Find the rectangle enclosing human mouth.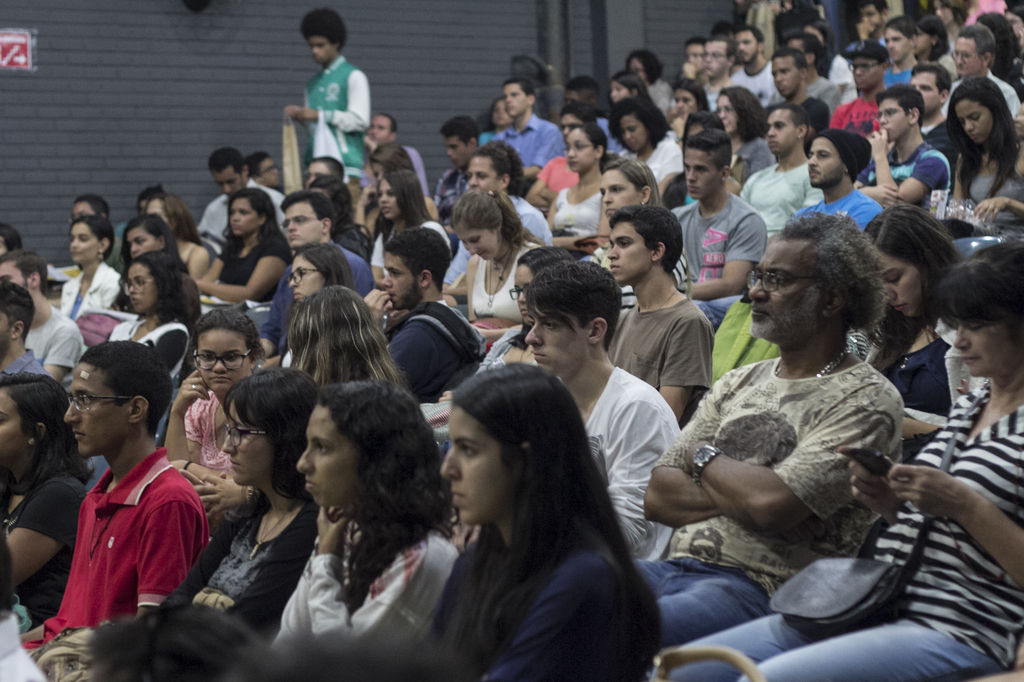
<box>453,487,464,503</box>.
